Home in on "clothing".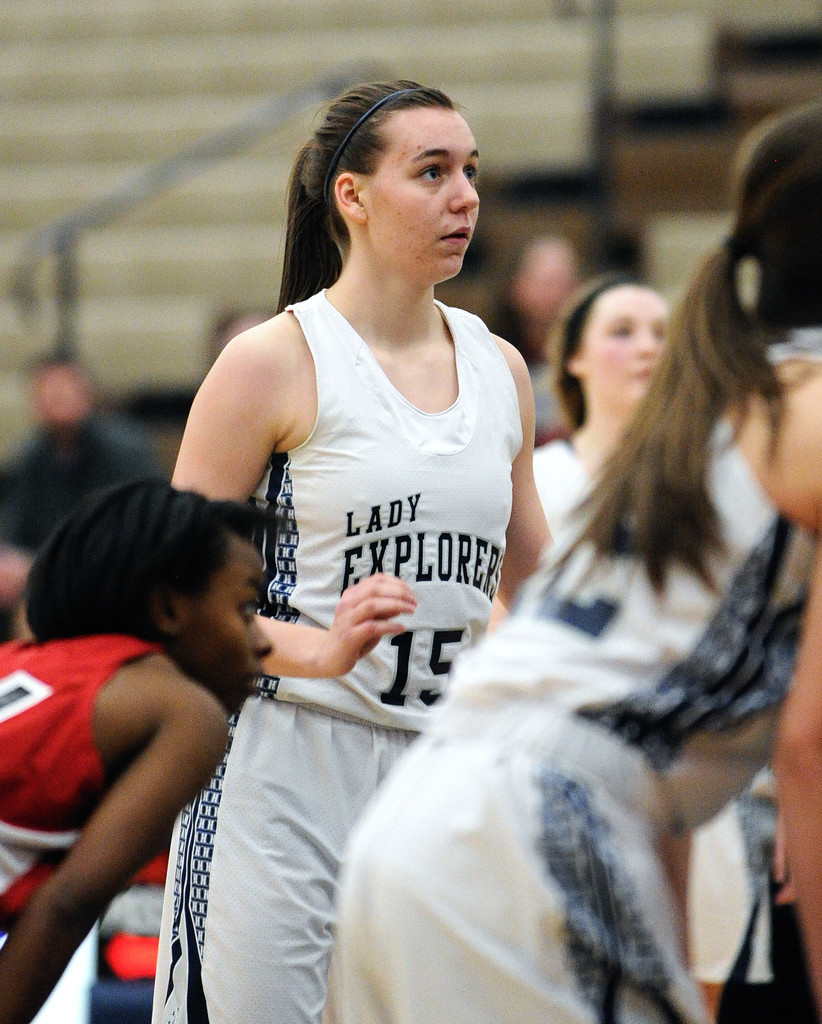
Homed in at [318, 340, 821, 1023].
